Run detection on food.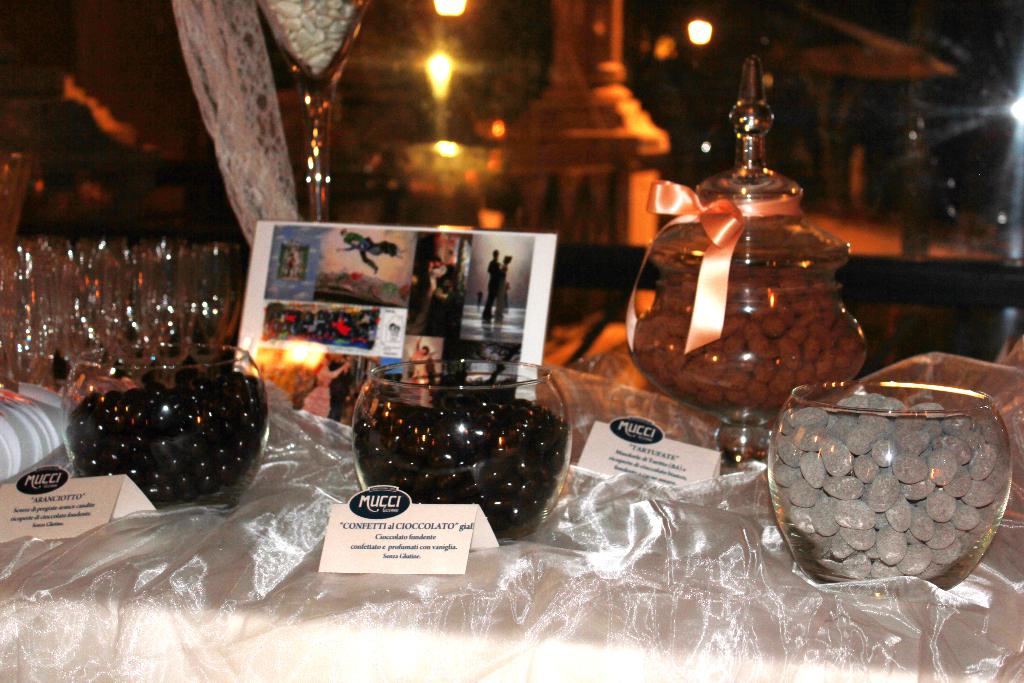
Result: [x1=626, y1=229, x2=872, y2=404].
